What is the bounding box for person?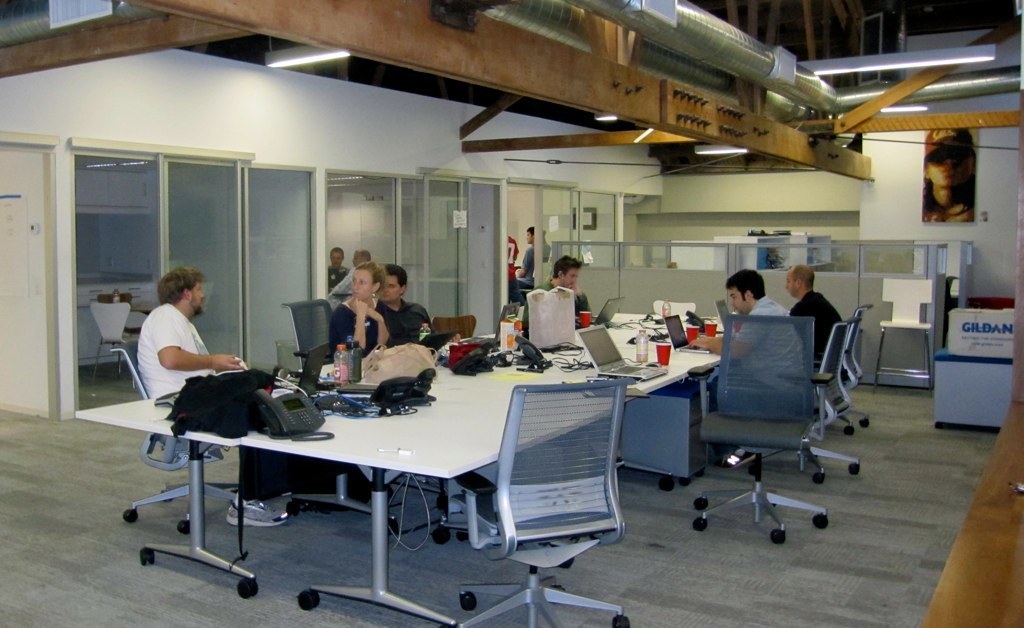
BBox(699, 267, 810, 416).
